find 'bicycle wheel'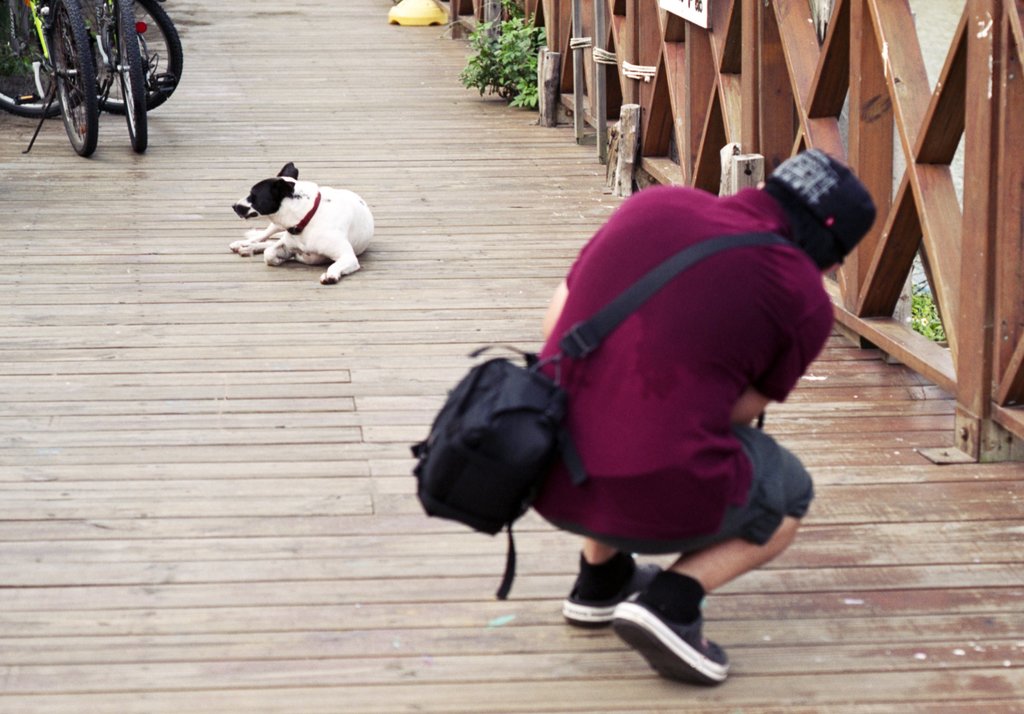
[x1=0, y1=0, x2=84, y2=113]
